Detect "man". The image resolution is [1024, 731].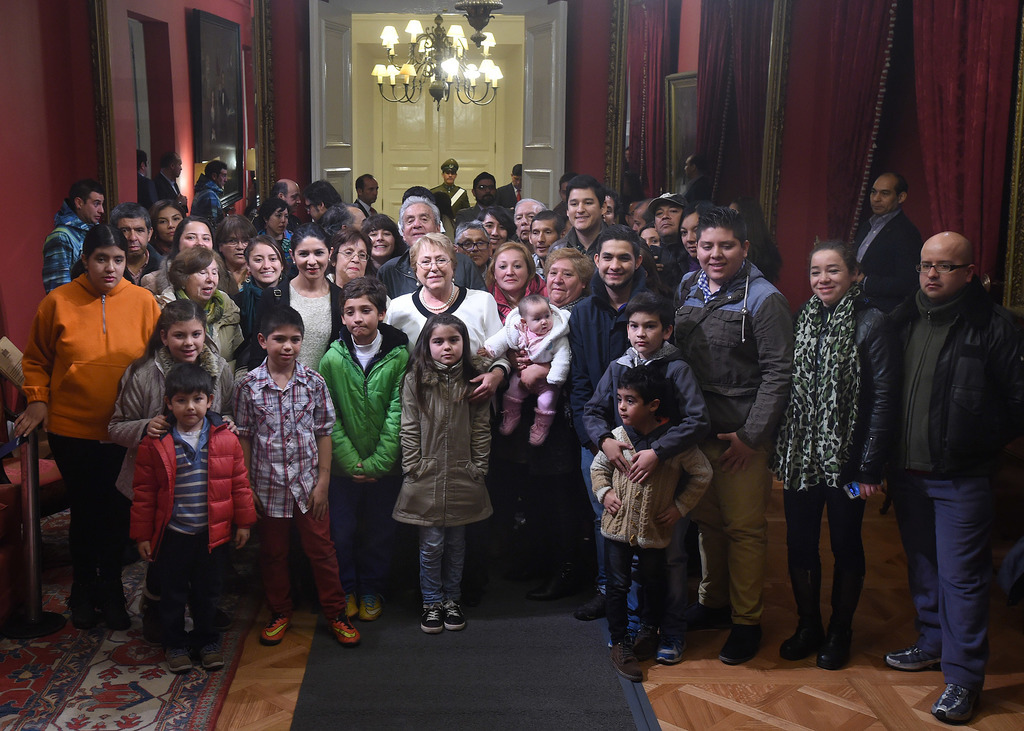
<bbox>596, 191, 621, 234</bbox>.
